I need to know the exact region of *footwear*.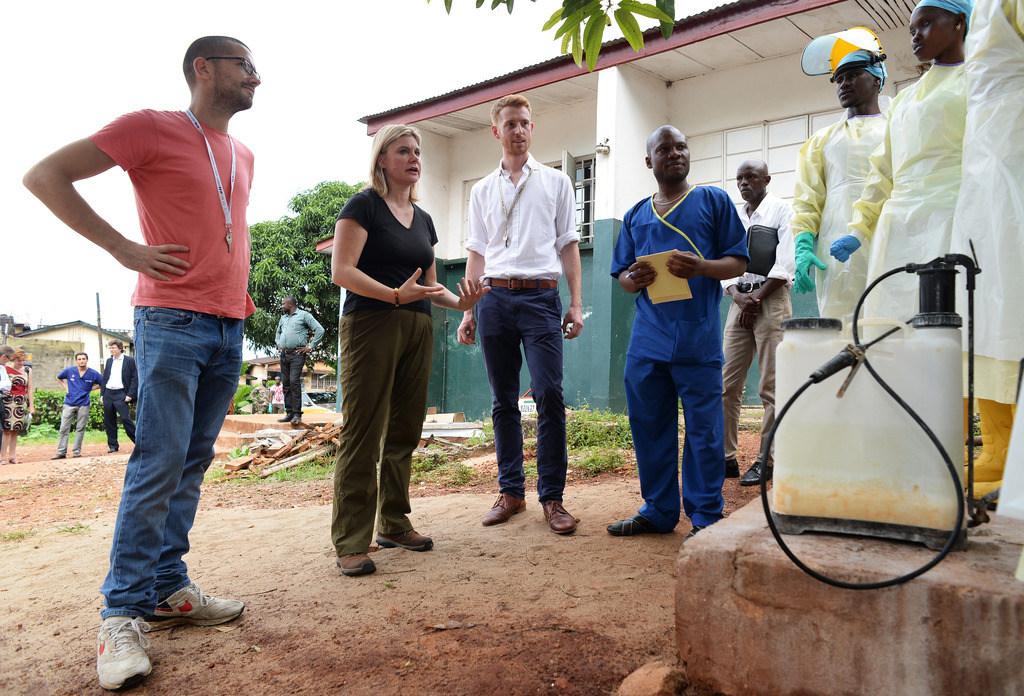
Region: 337, 548, 376, 574.
